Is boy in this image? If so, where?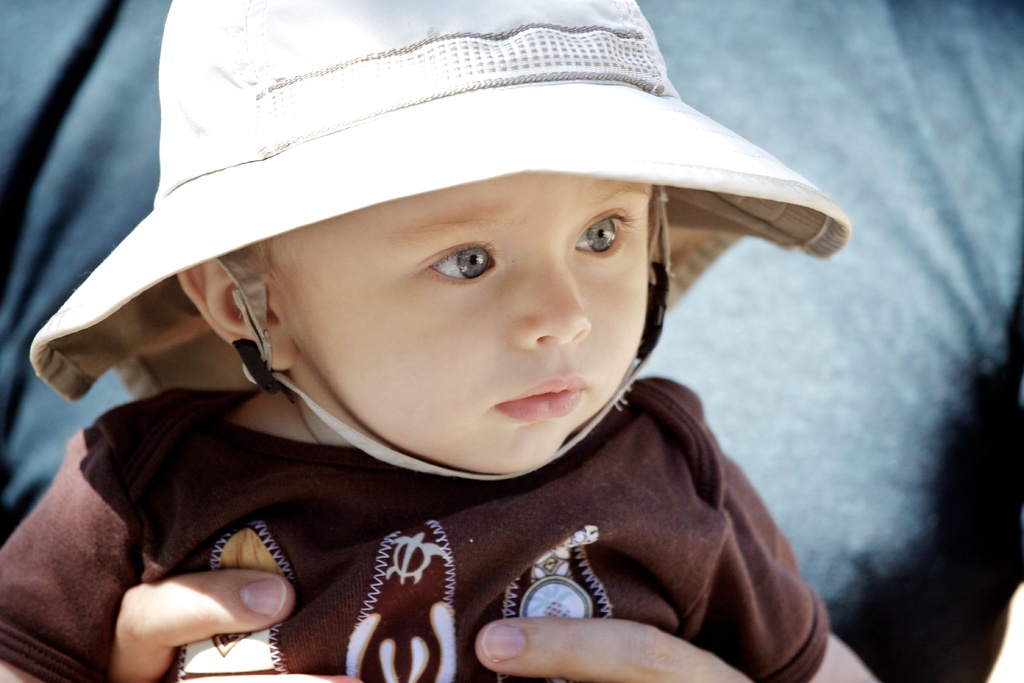
Yes, at 0, 0, 895, 682.
